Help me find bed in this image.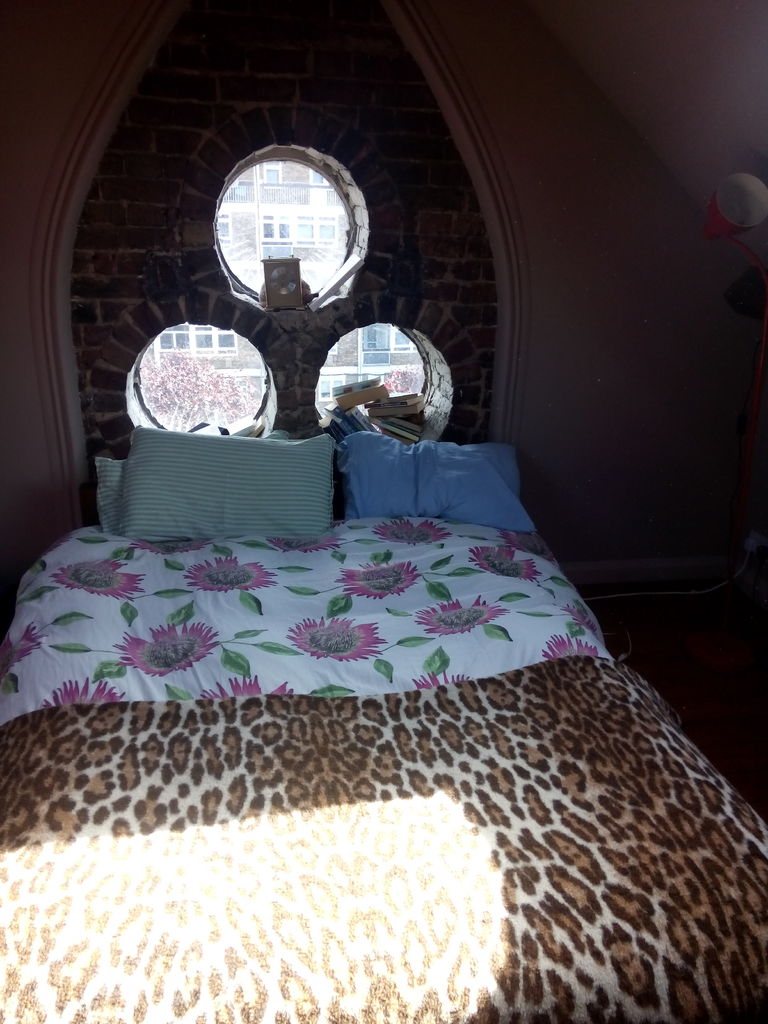
Found it: 0/339/742/1007.
